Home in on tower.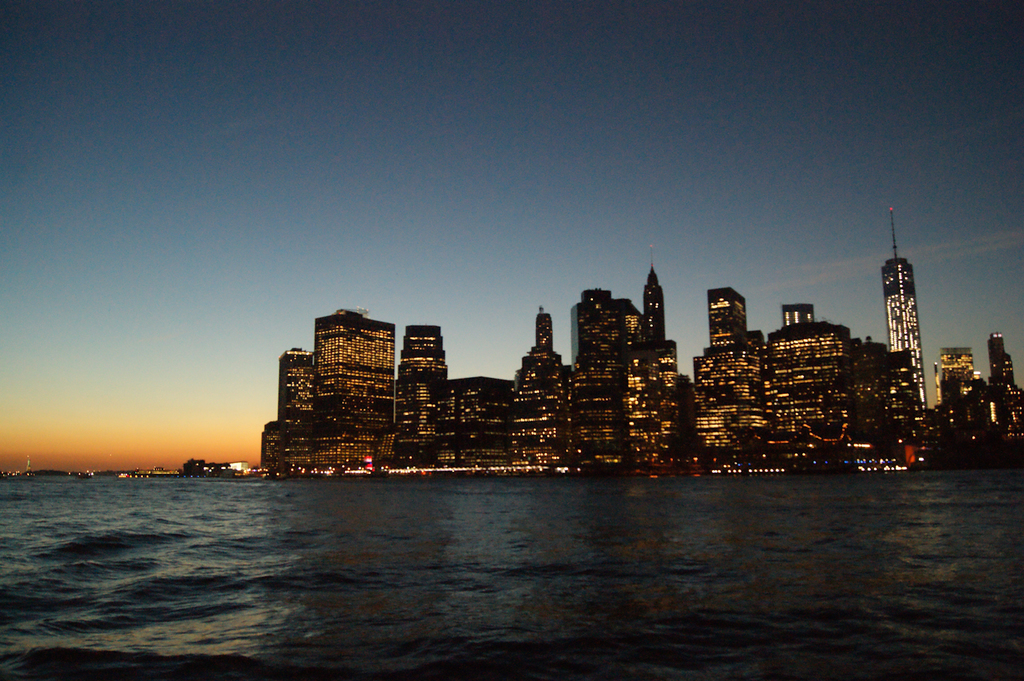
Homed in at BBox(689, 334, 771, 447).
